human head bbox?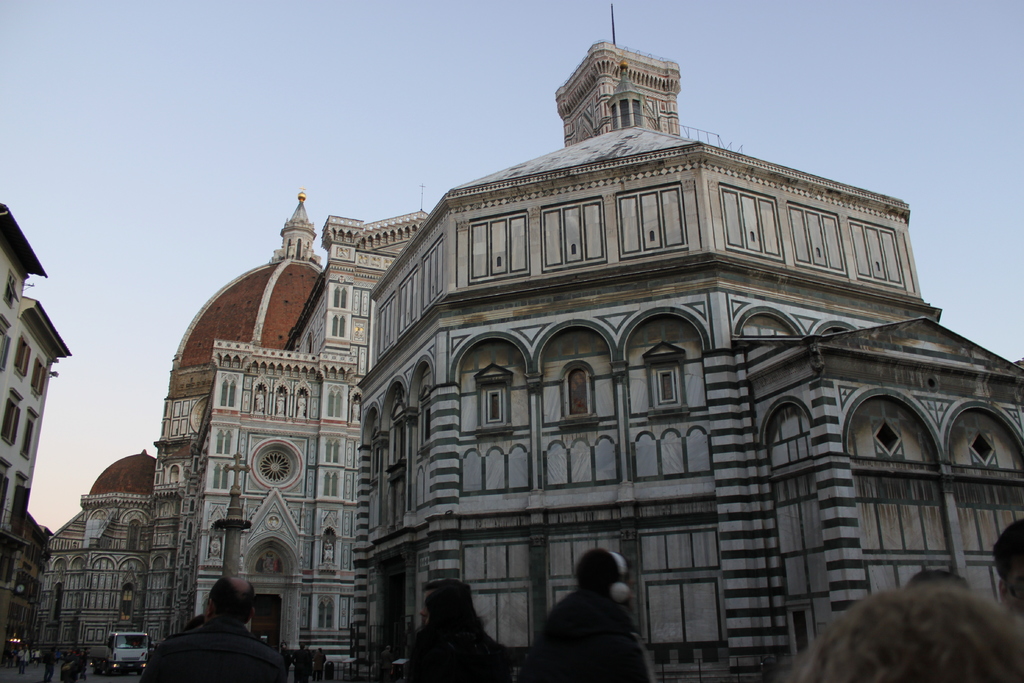
201 578 255 624
